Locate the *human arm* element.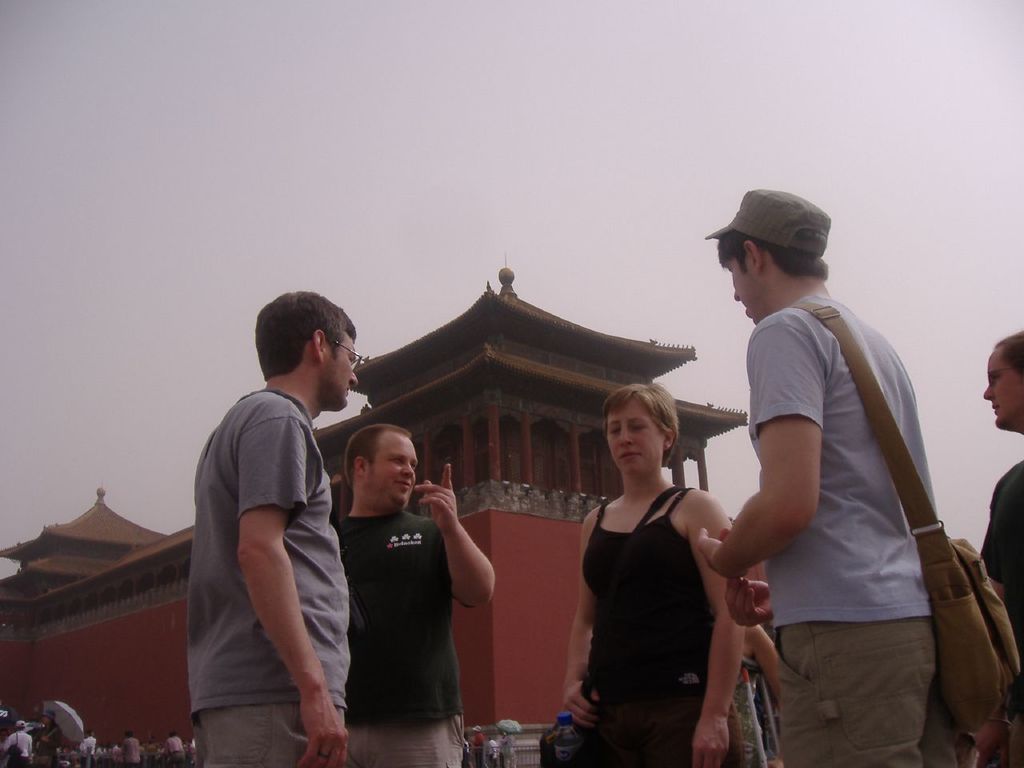
Element bbox: x1=962 y1=478 x2=1022 y2=766.
